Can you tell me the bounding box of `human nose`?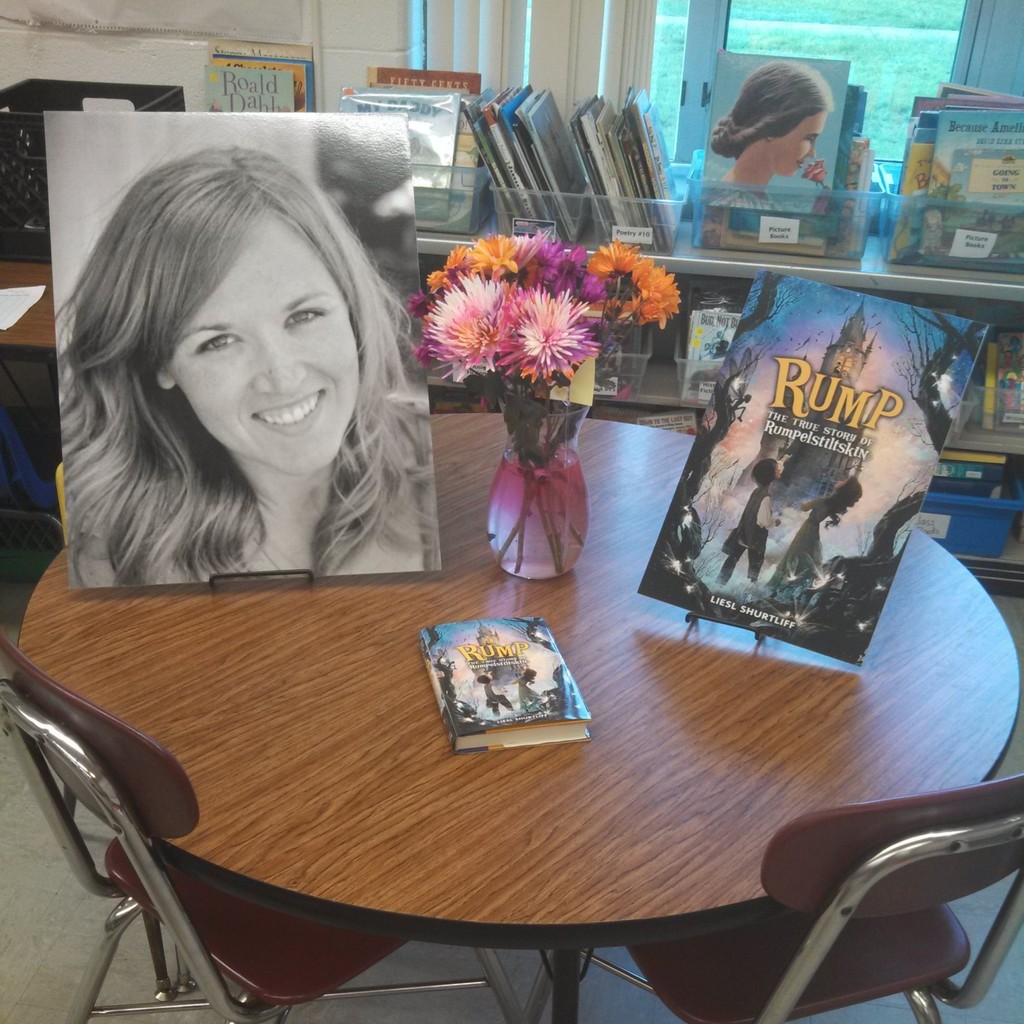
810, 145, 817, 161.
